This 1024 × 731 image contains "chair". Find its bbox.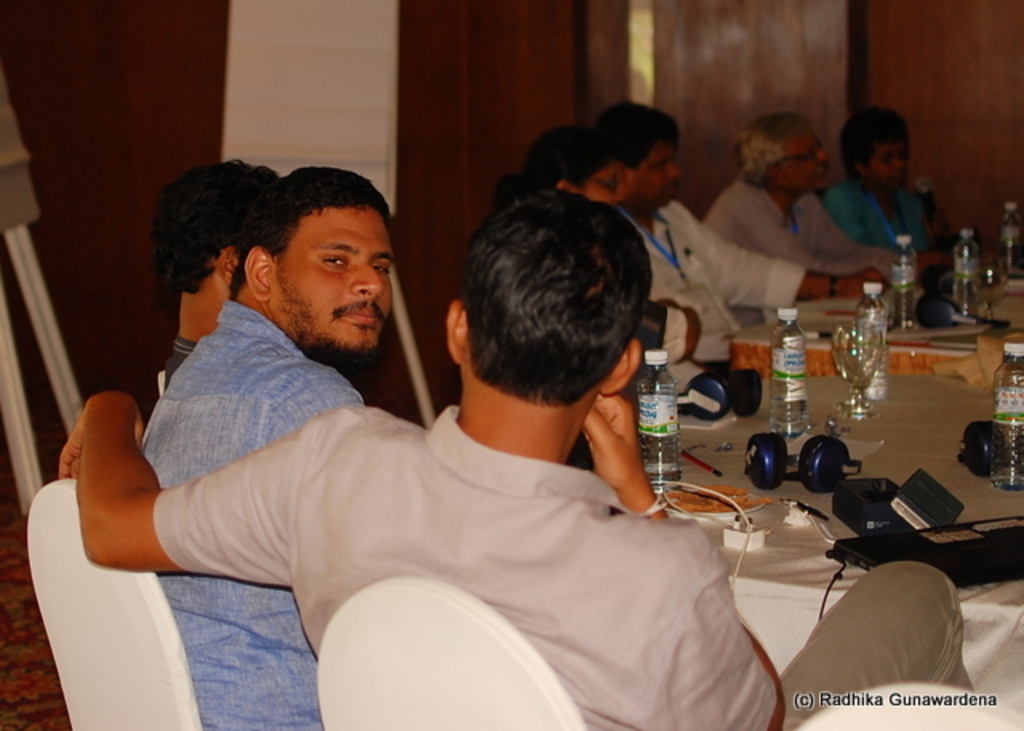
bbox(798, 683, 1022, 729).
